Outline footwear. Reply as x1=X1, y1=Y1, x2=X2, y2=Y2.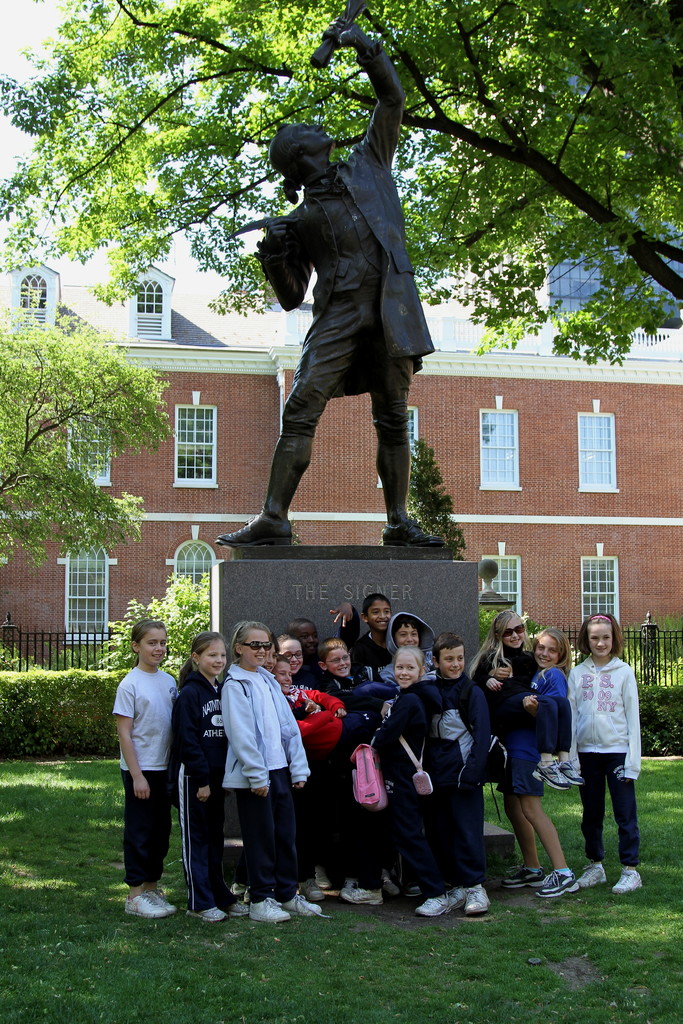
x1=464, y1=884, x2=492, y2=914.
